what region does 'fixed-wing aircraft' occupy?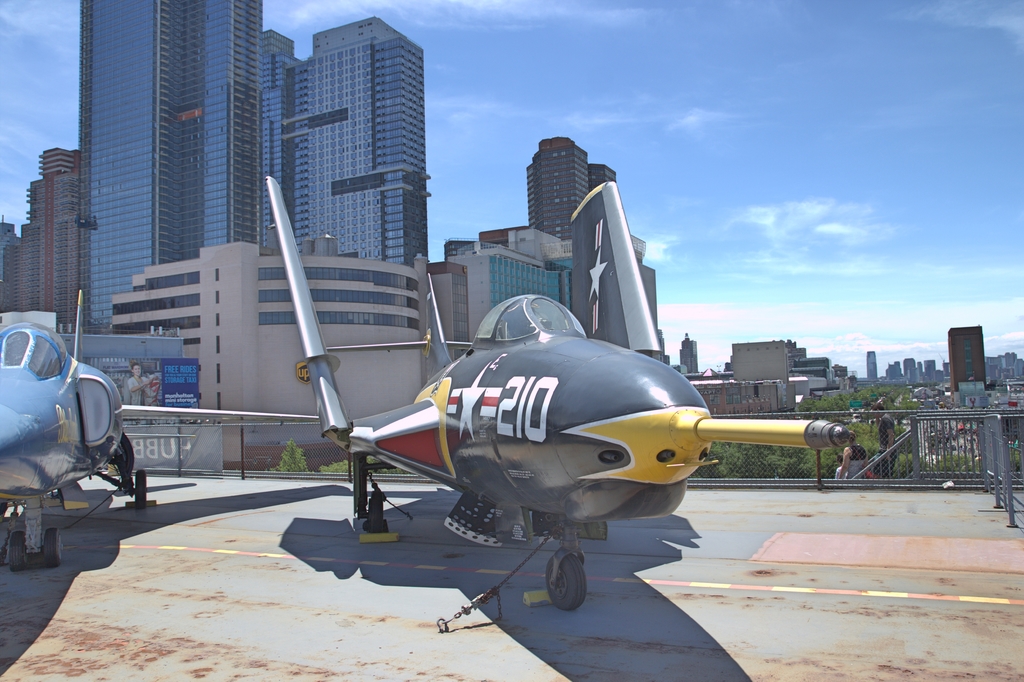
(left=262, top=181, right=849, bottom=612).
